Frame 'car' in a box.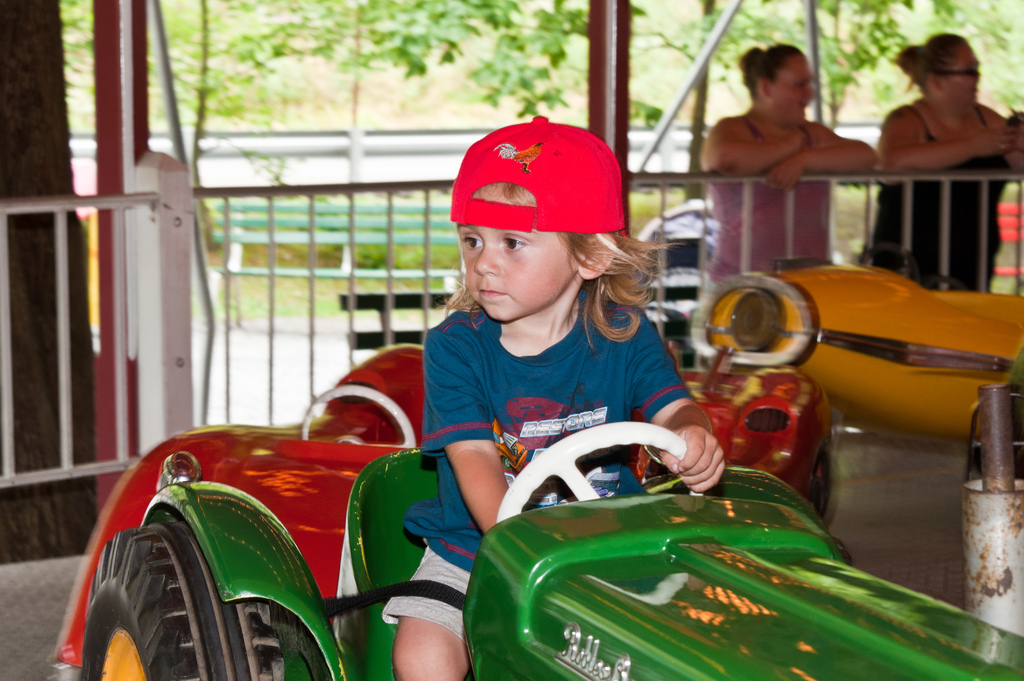
47:342:831:680.
